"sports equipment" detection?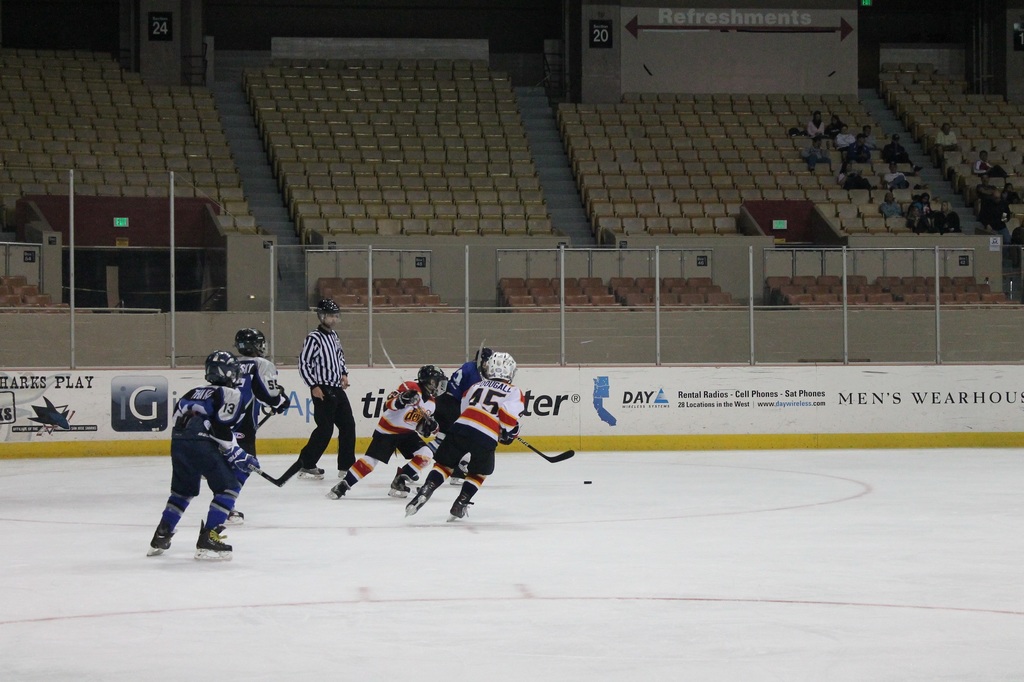
<box>388,465,413,498</box>
